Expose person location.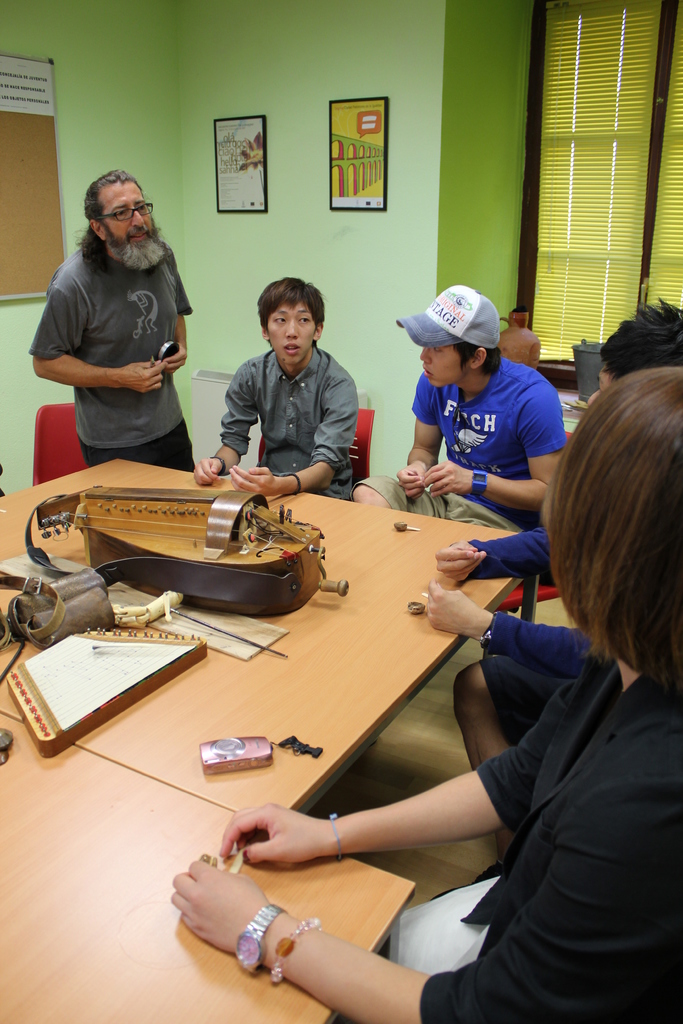
Exposed at 356:281:557:531.
